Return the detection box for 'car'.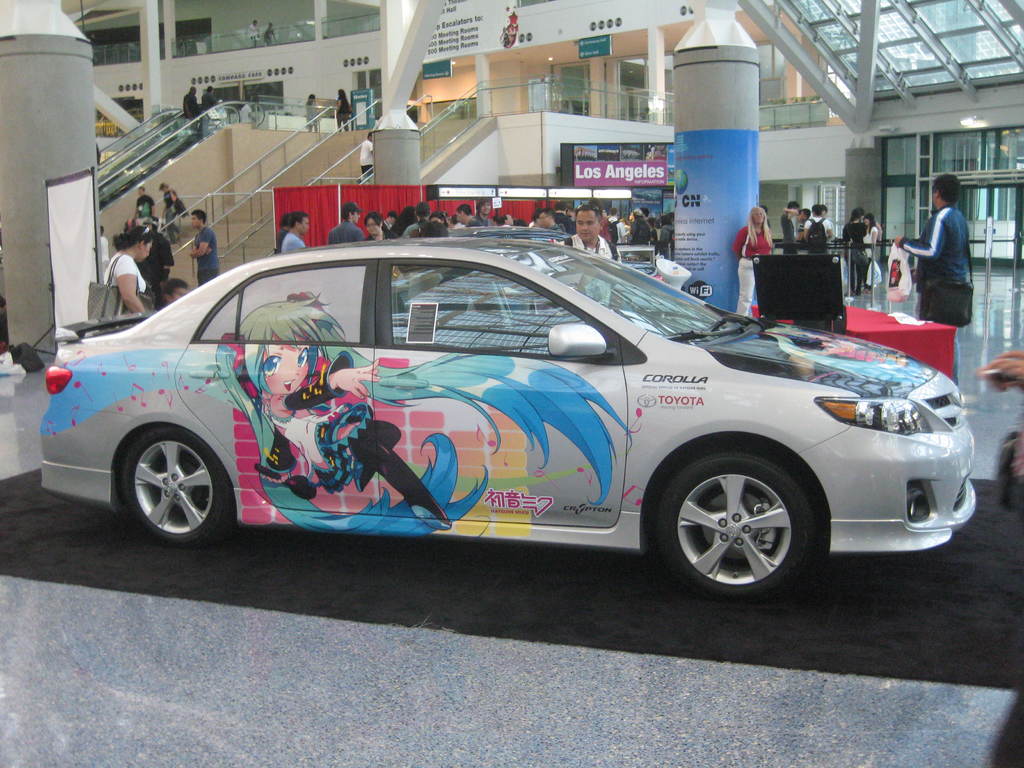
{"left": 33, "top": 237, "right": 978, "bottom": 604}.
